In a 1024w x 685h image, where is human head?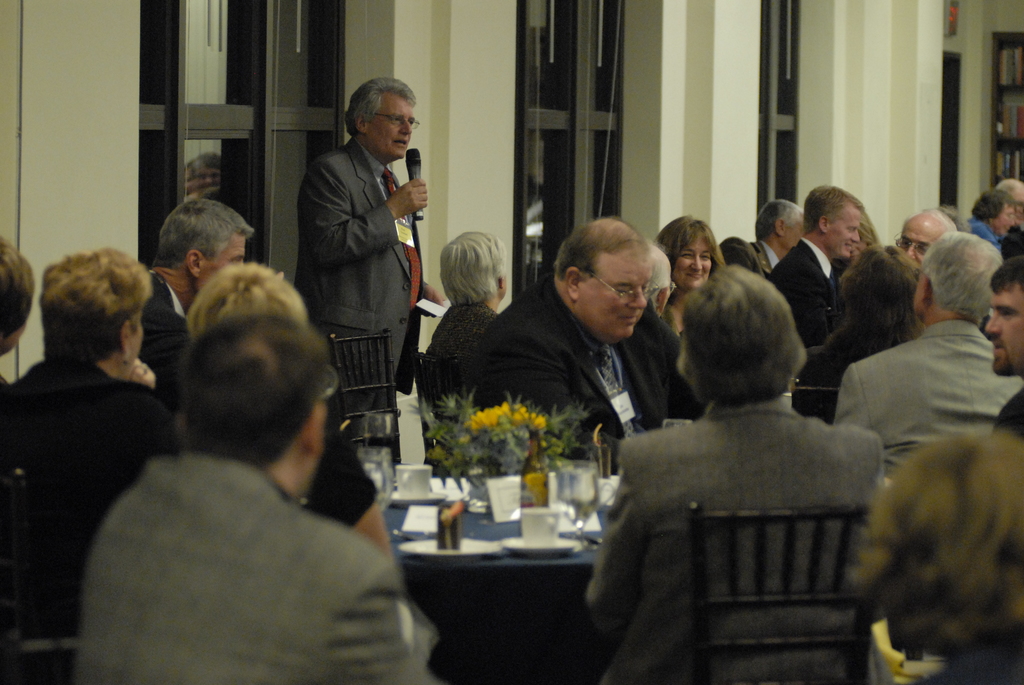
649 246 673 316.
